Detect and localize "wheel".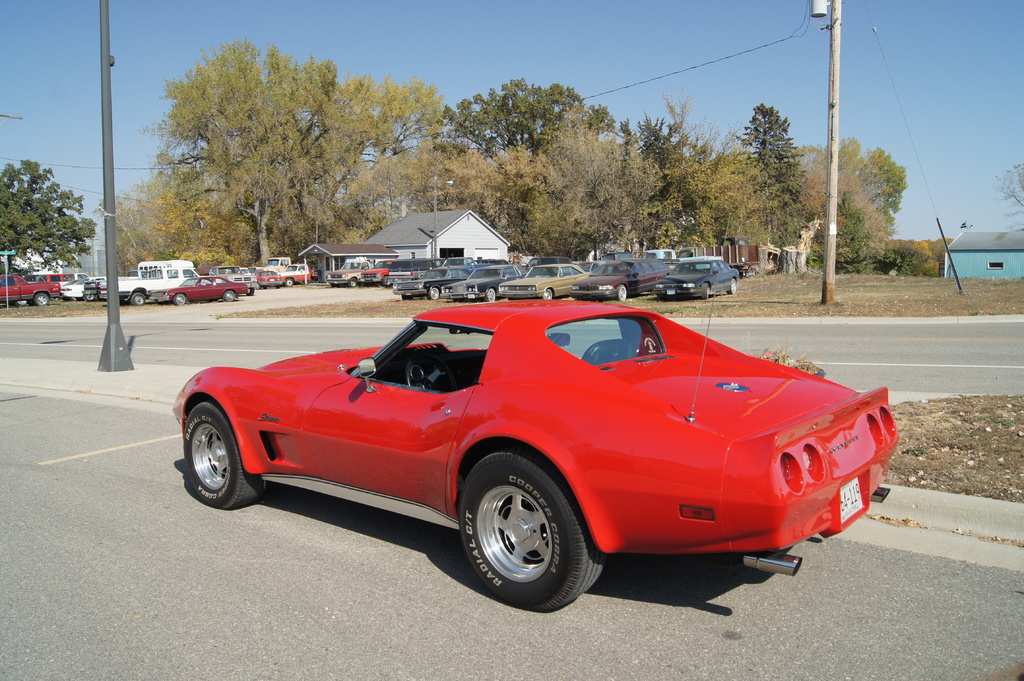
Localized at (615, 281, 630, 303).
